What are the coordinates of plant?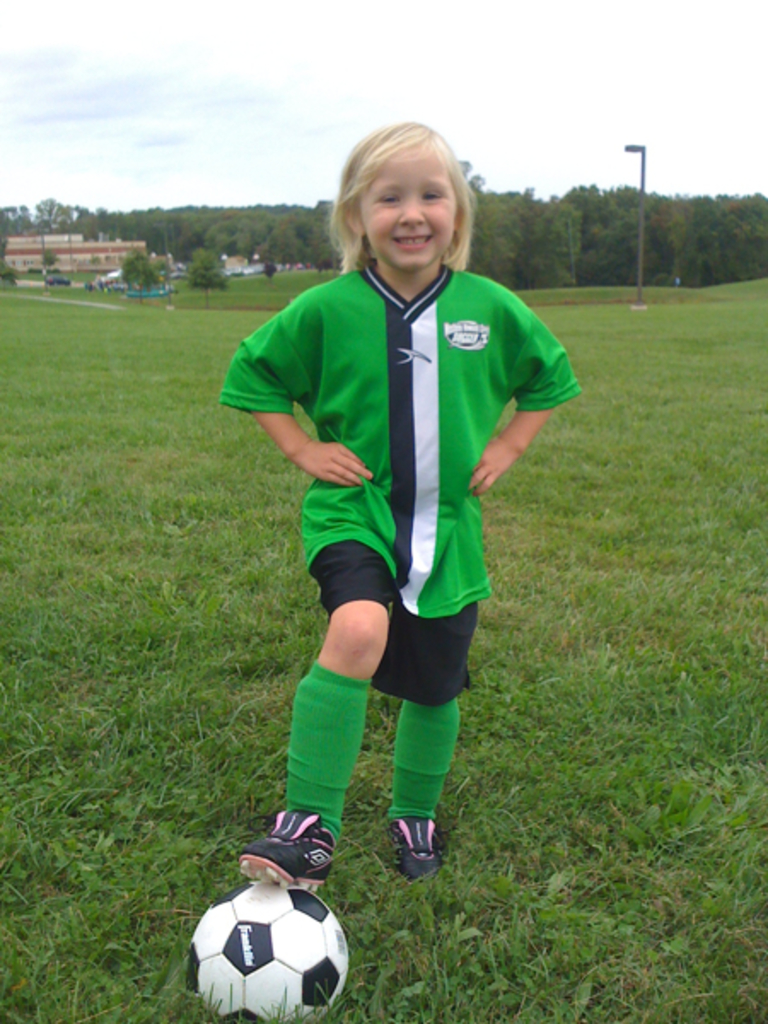
<box>259,258,283,275</box>.
